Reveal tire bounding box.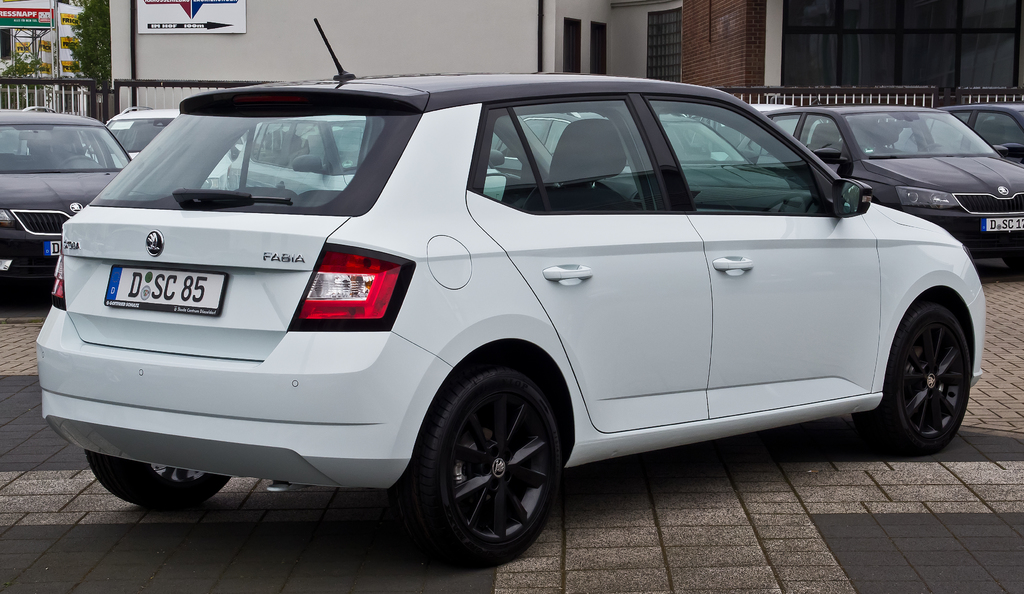
Revealed: crop(1004, 255, 1023, 275).
